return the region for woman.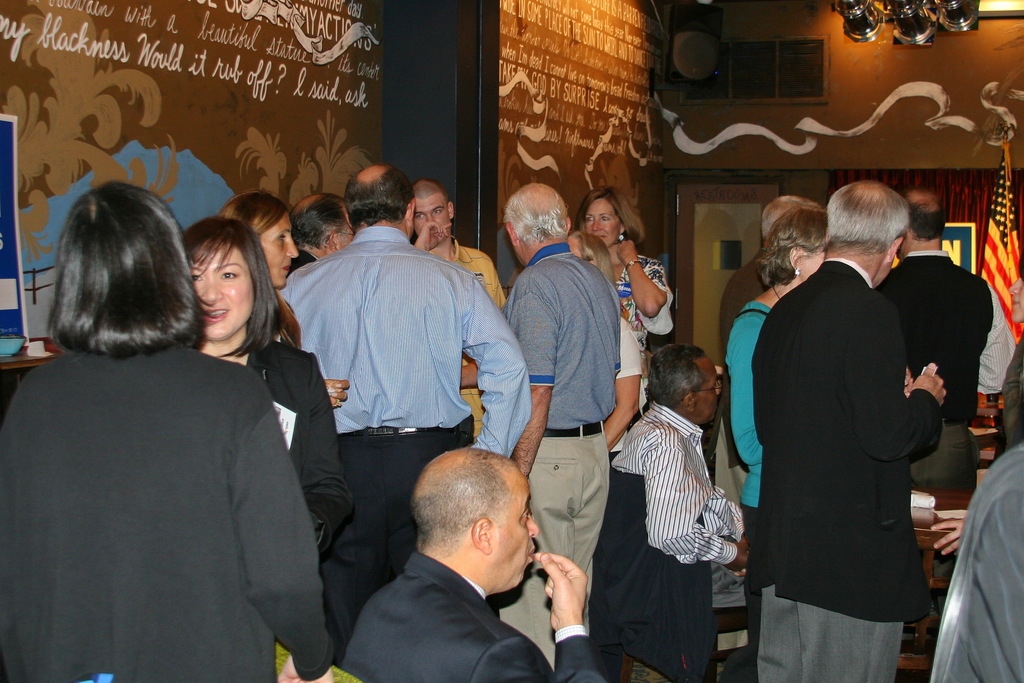
570:185:676:406.
